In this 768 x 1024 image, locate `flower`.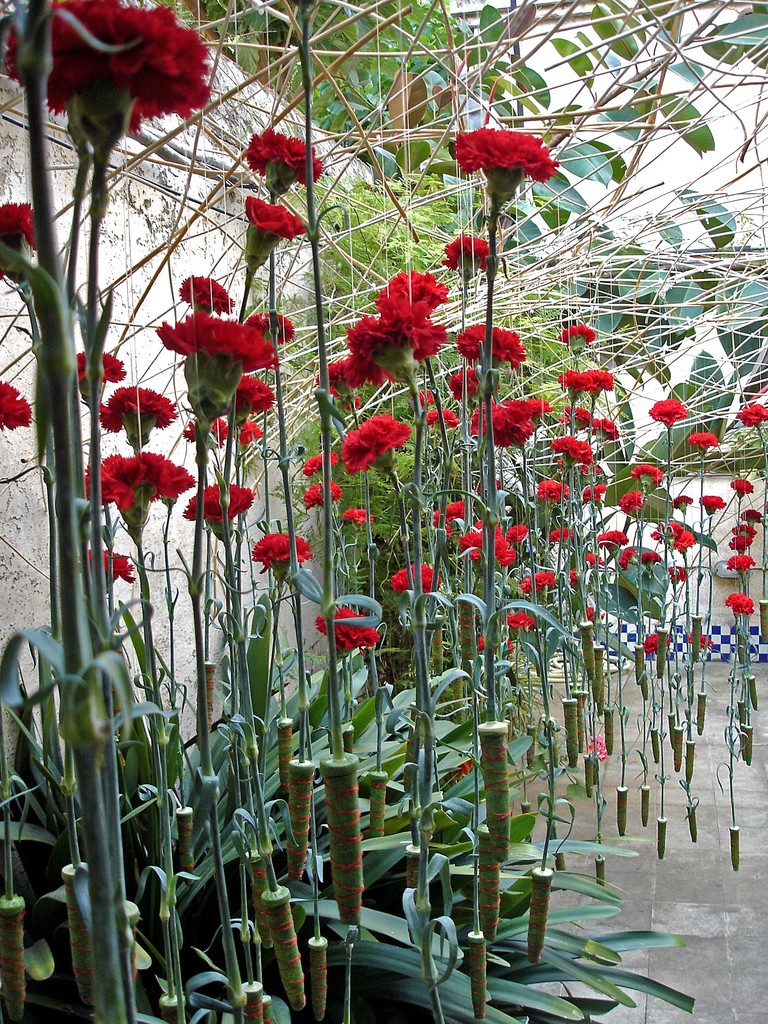
Bounding box: (x1=239, y1=195, x2=310, y2=267).
